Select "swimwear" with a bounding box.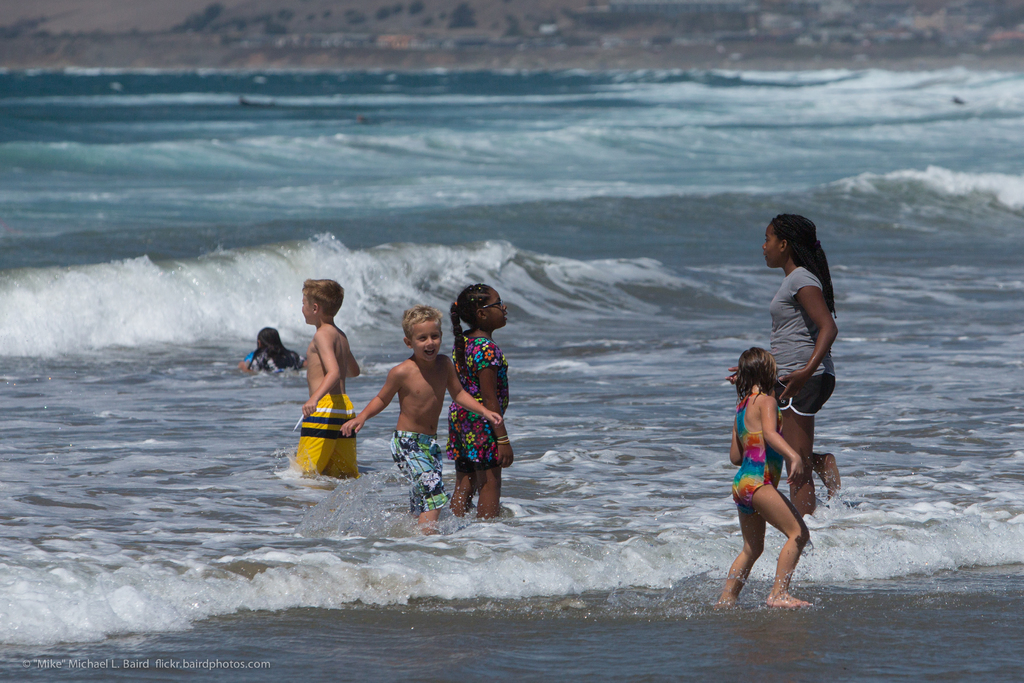
select_region(451, 327, 512, 478).
